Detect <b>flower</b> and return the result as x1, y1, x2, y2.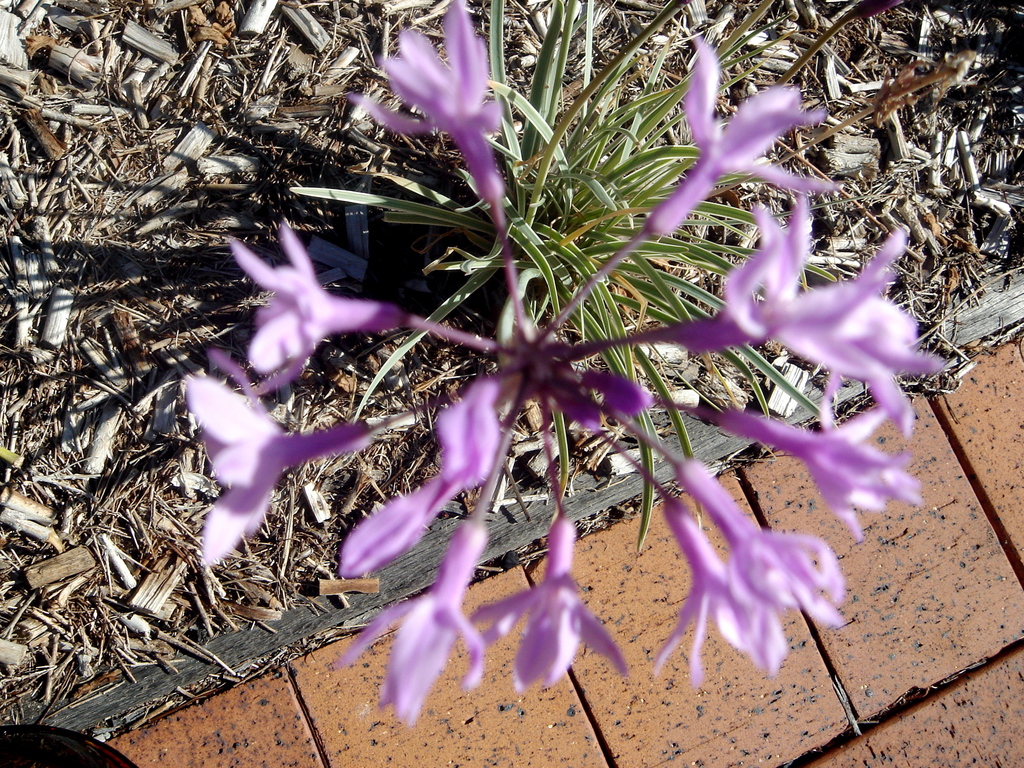
675, 458, 842, 621.
